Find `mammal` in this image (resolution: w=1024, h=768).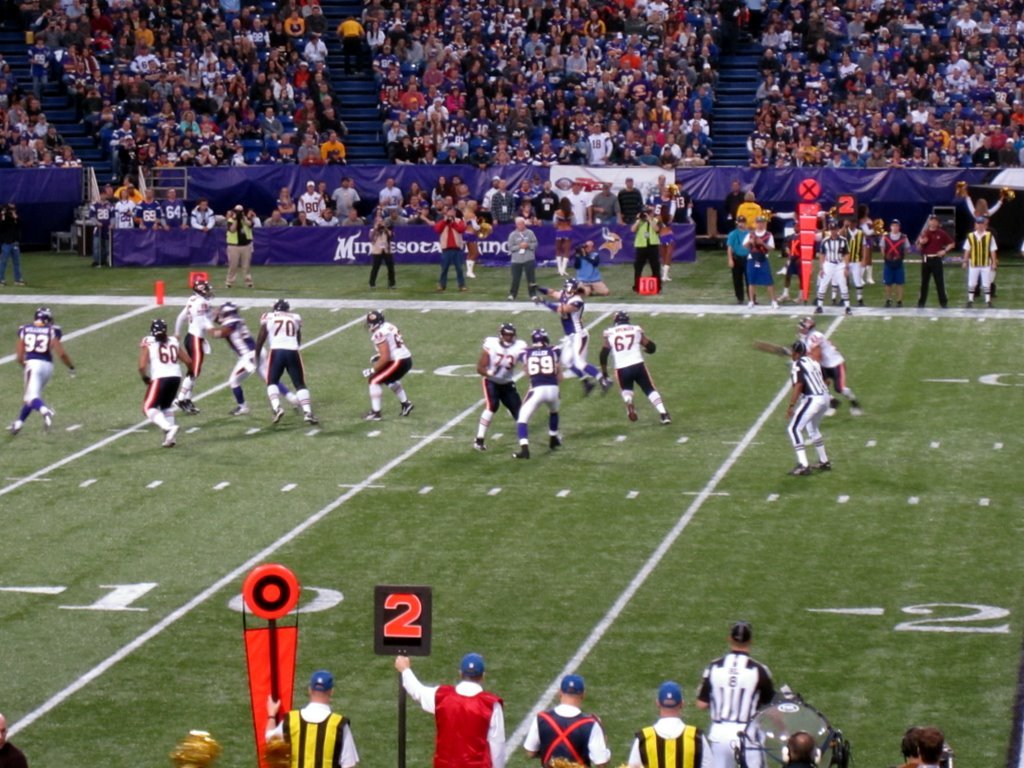
(x1=553, y1=197, x2=575, y2=274).
